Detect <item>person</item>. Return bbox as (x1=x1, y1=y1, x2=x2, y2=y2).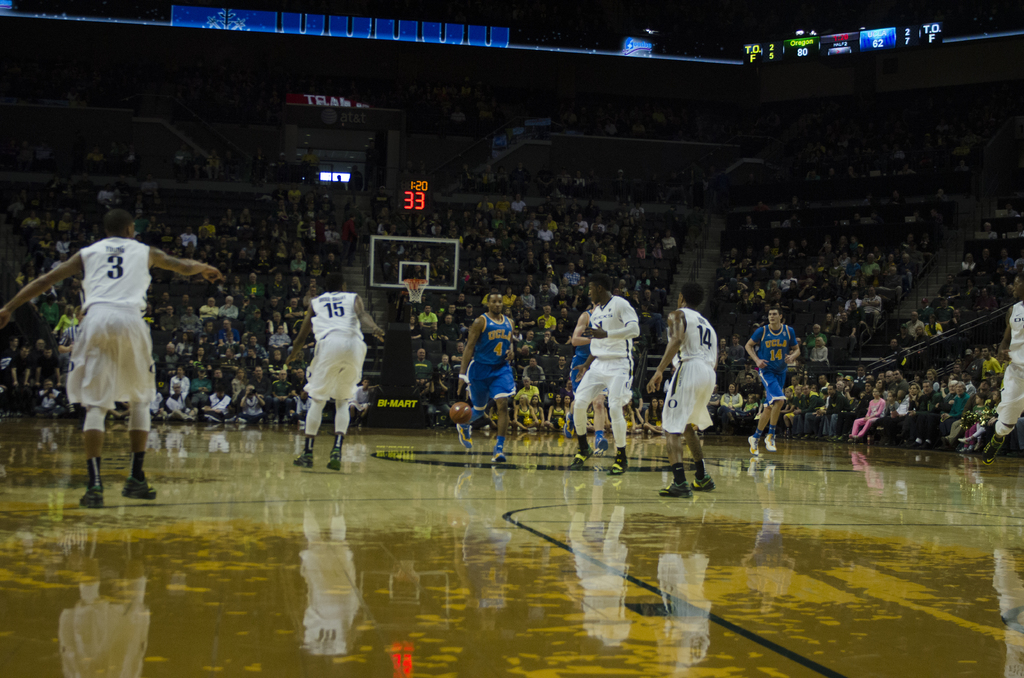
(x1=239, y1=383, x2=267, y2=422).
